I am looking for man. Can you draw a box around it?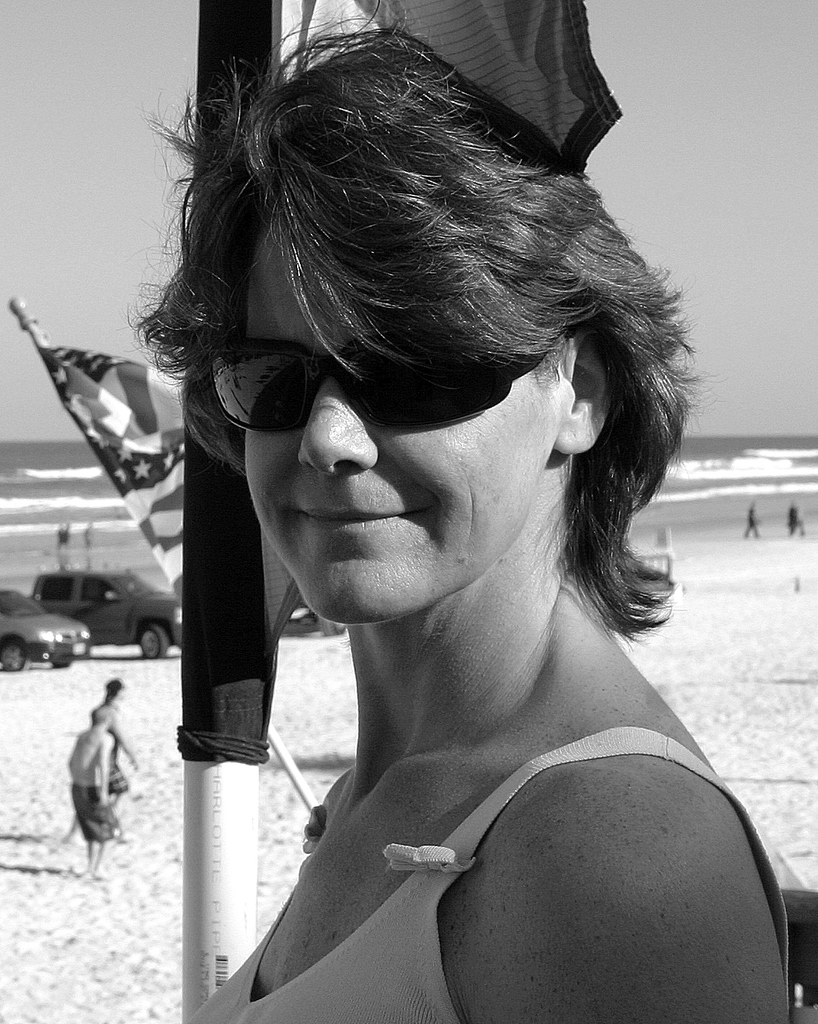
Sure, the bounding box is left=64, top=705, right=108, bottom=877.
